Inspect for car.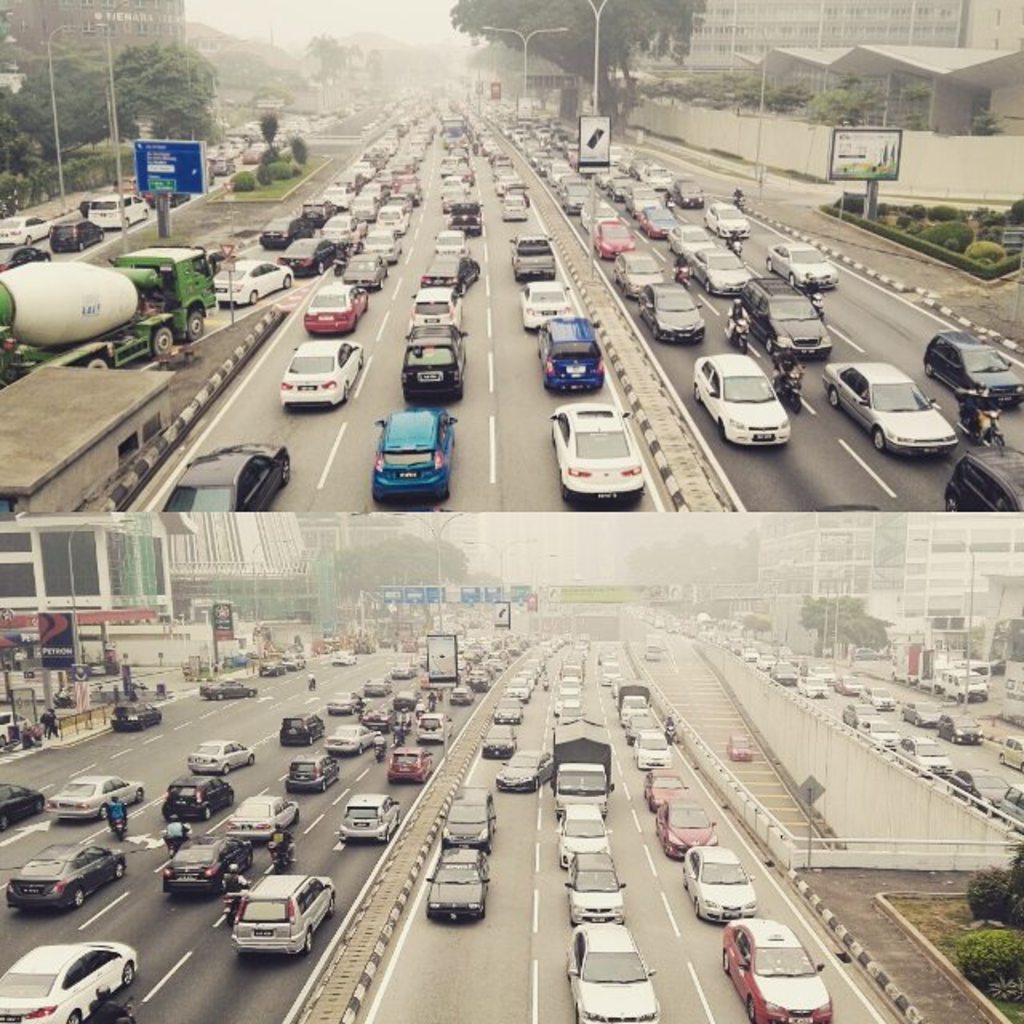
Inspection: 286/653/306/672.
